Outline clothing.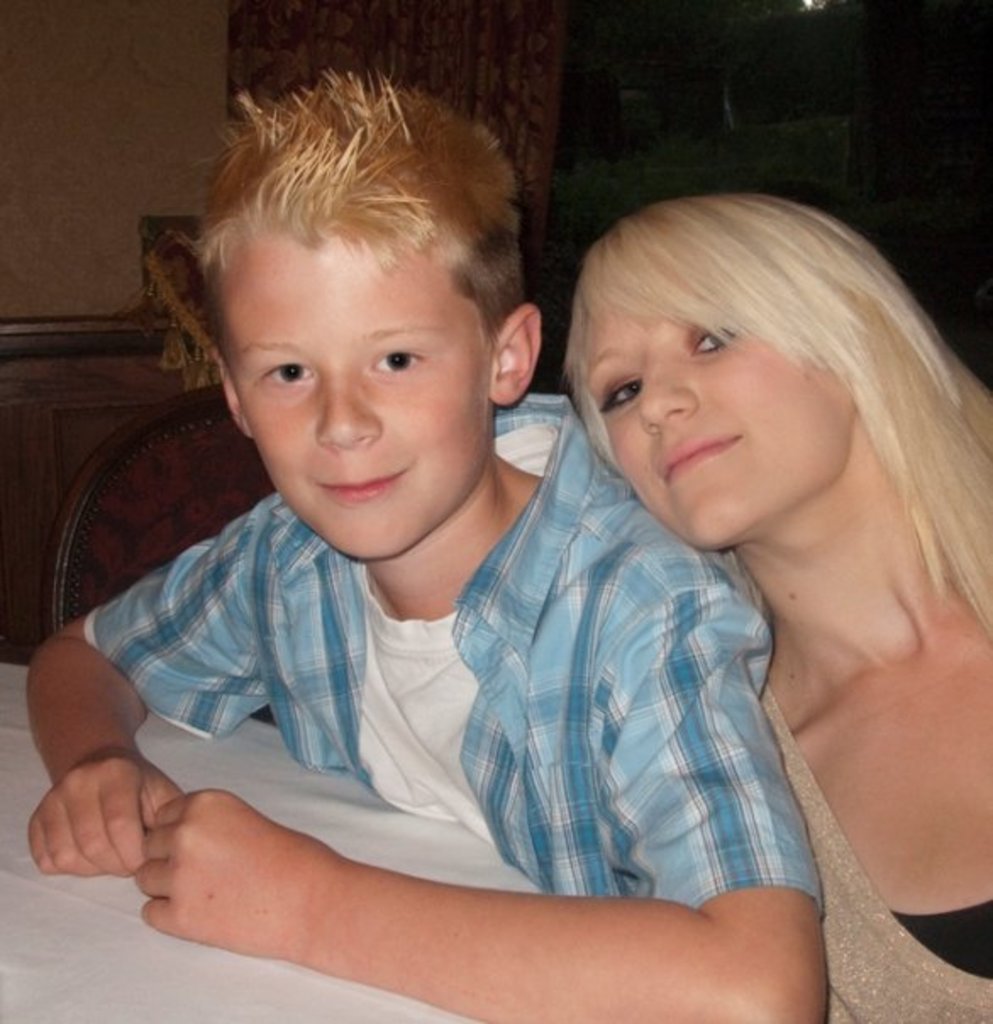
Outline: 764, 676, 991, 1022.
